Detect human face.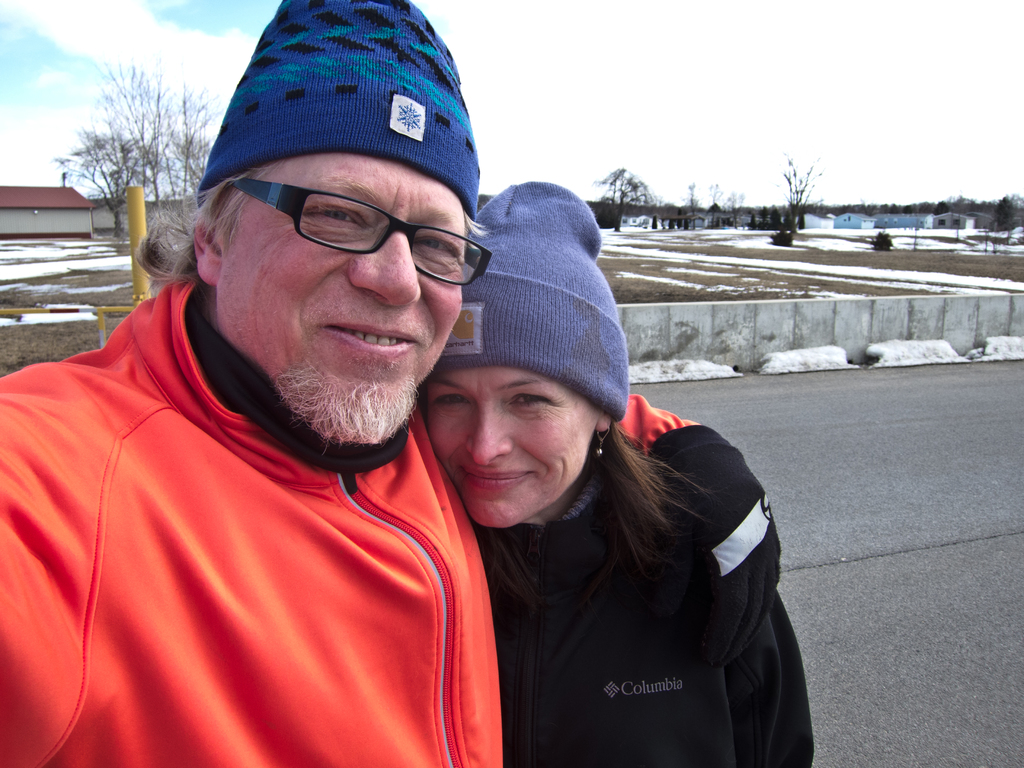
Detected at BBox(214, 157, 463, 445).
